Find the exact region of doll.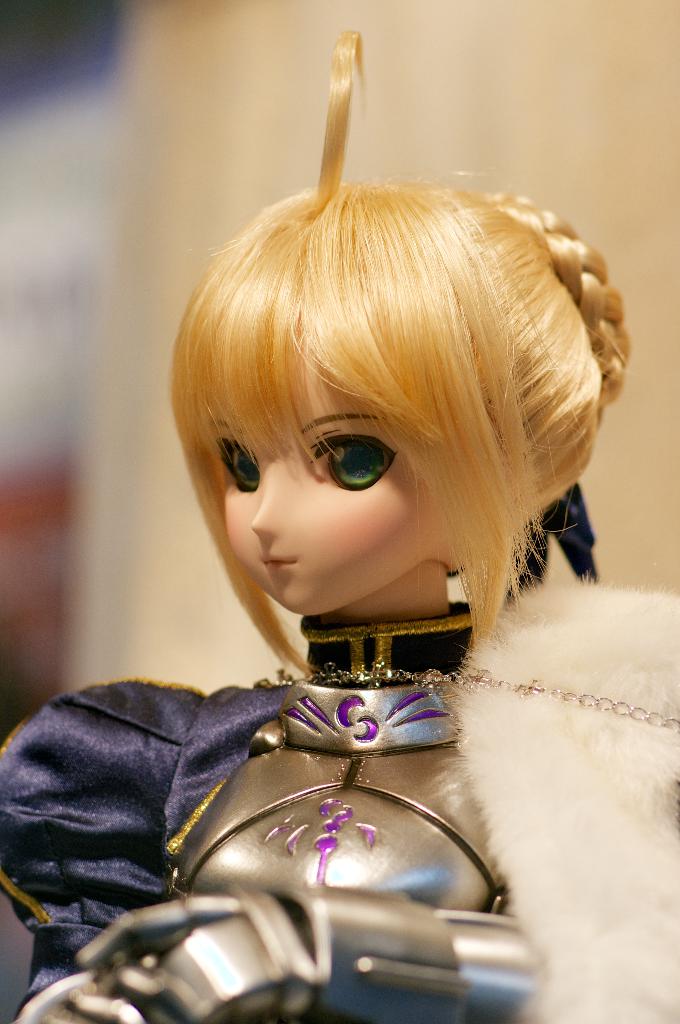
Exact region: 45, 131, 663, 978.
